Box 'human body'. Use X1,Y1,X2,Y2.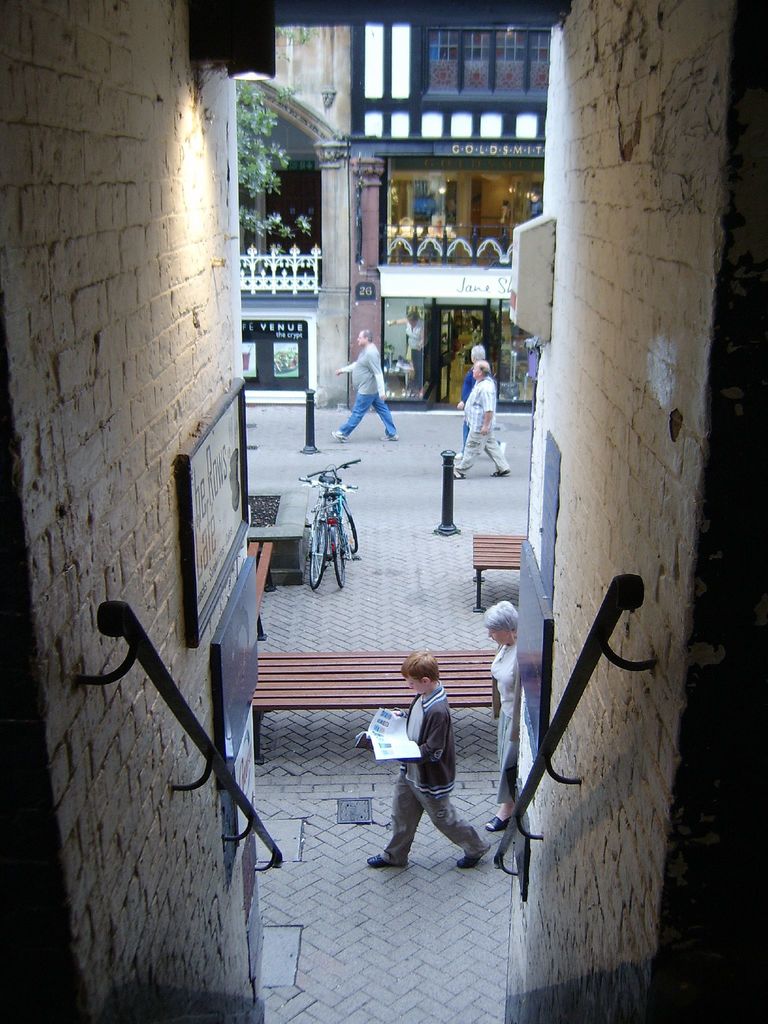
452,364,515,483.
